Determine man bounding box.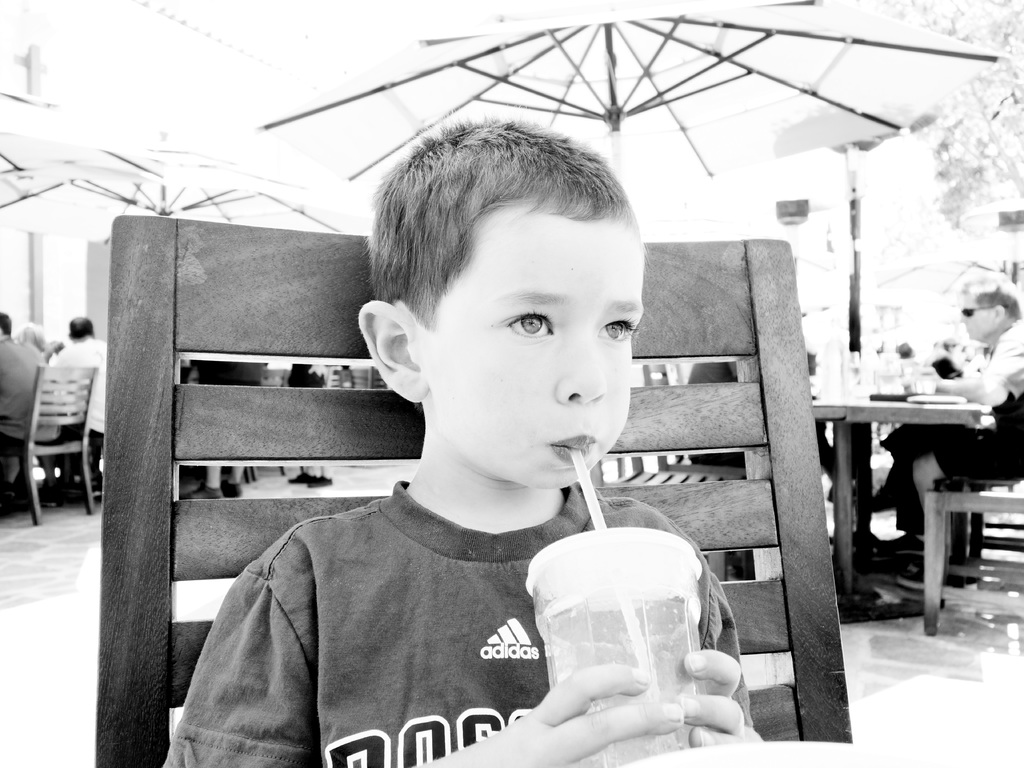
Determined: pyautogui.locateOnScreen(0, 312, 49, 488).
